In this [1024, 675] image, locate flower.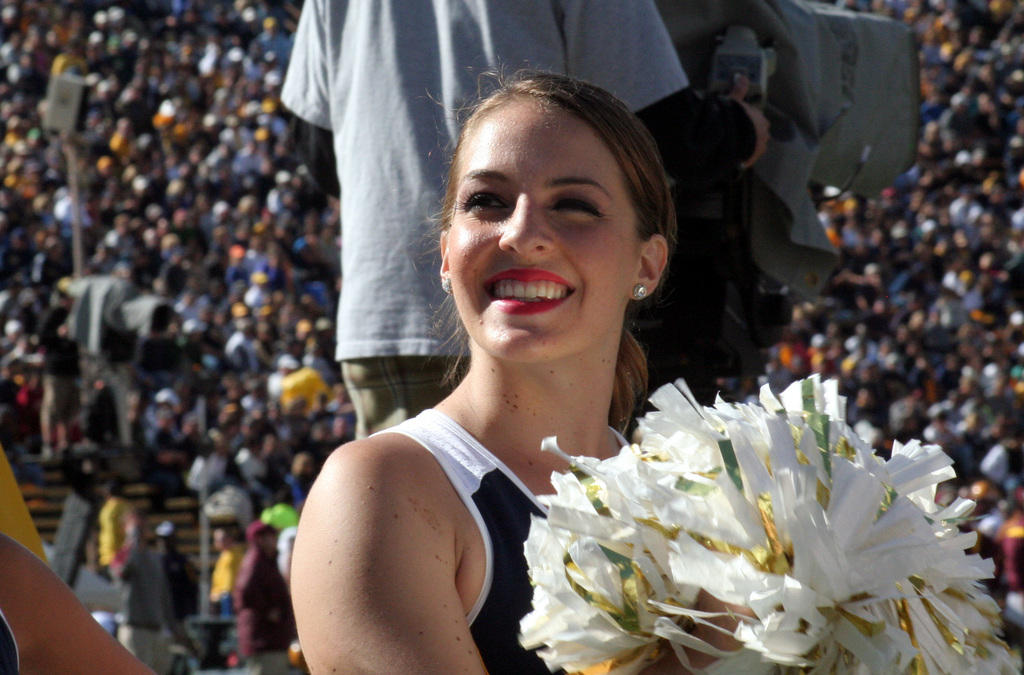
Bounding box: box(530, 386, 1004, 673).
